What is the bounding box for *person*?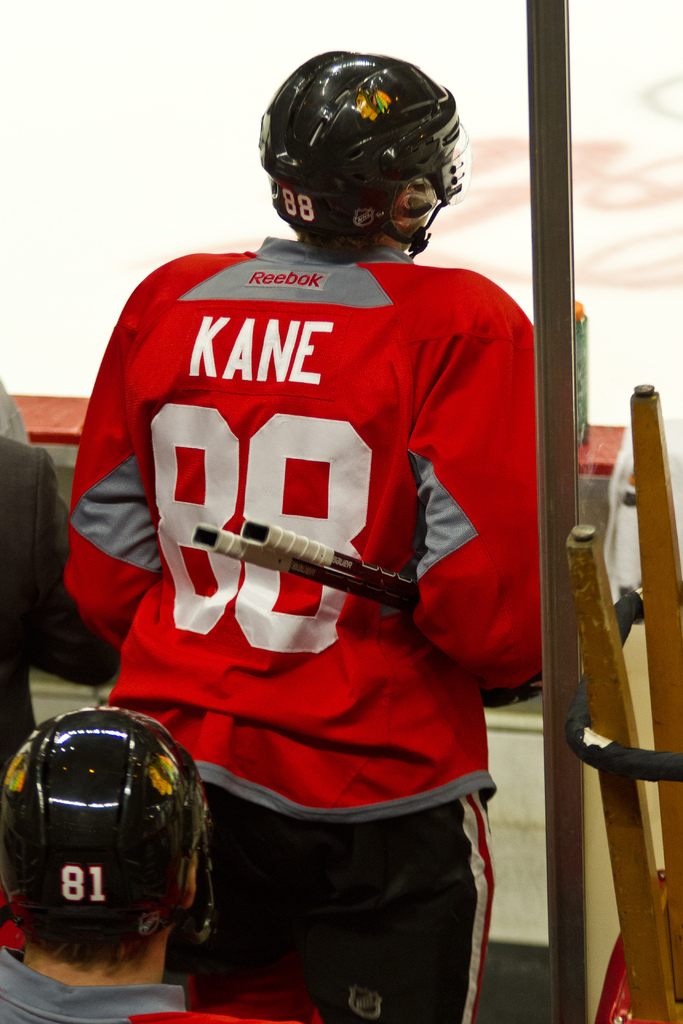
[60,81,544,1023].
